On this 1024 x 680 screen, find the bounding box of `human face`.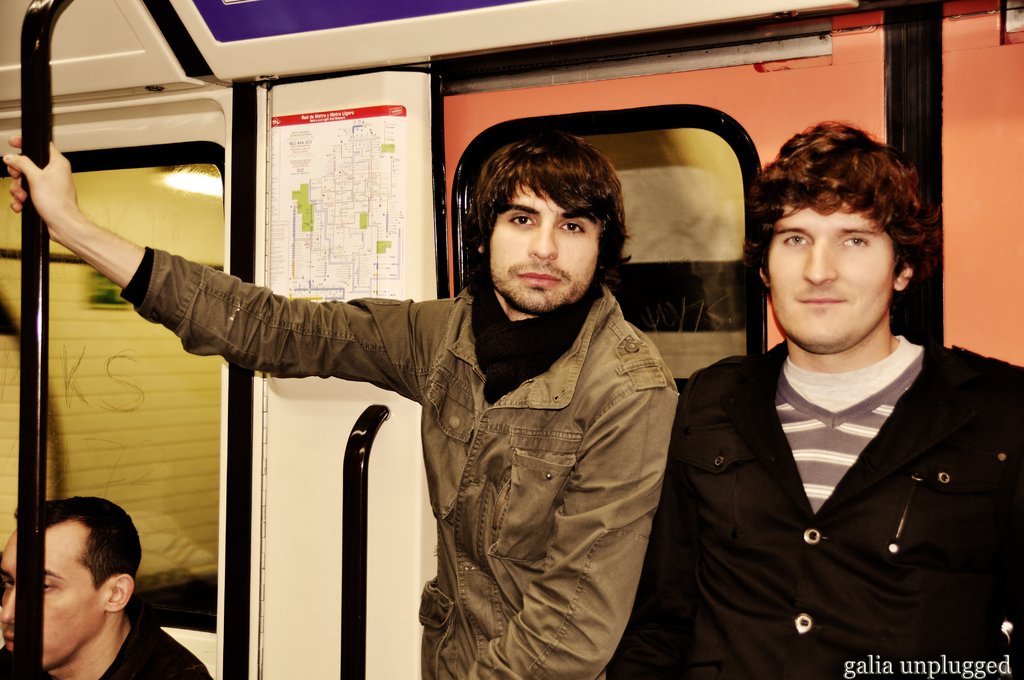
Bounding box: crop(486, 179, 605, 316).
